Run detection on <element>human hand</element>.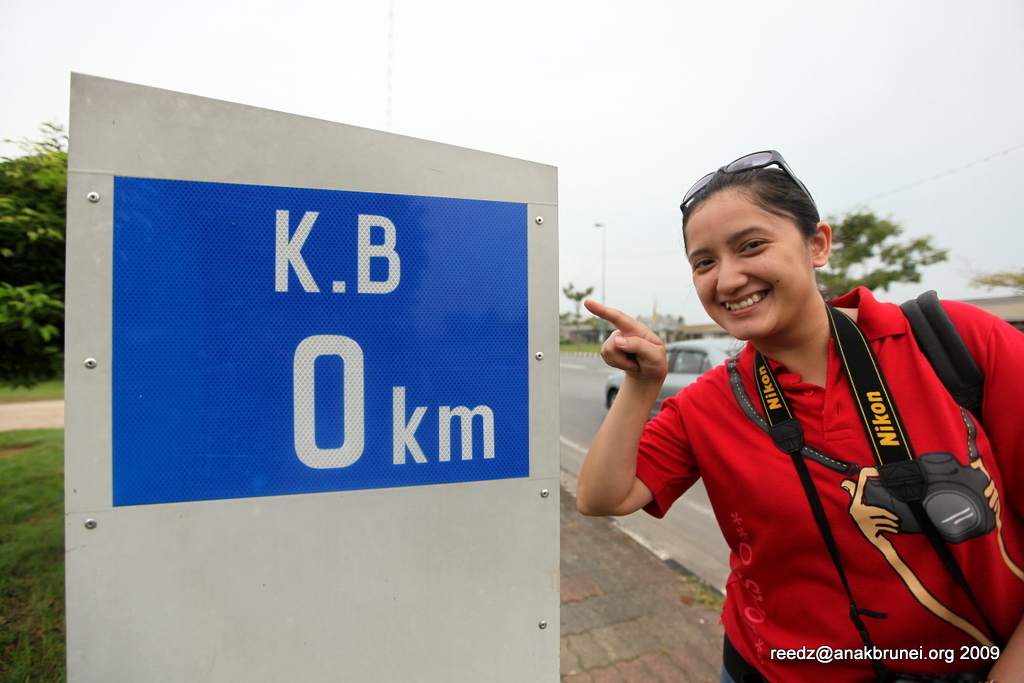
Result: x1=584 y1=300 x2=669 y2=381.
